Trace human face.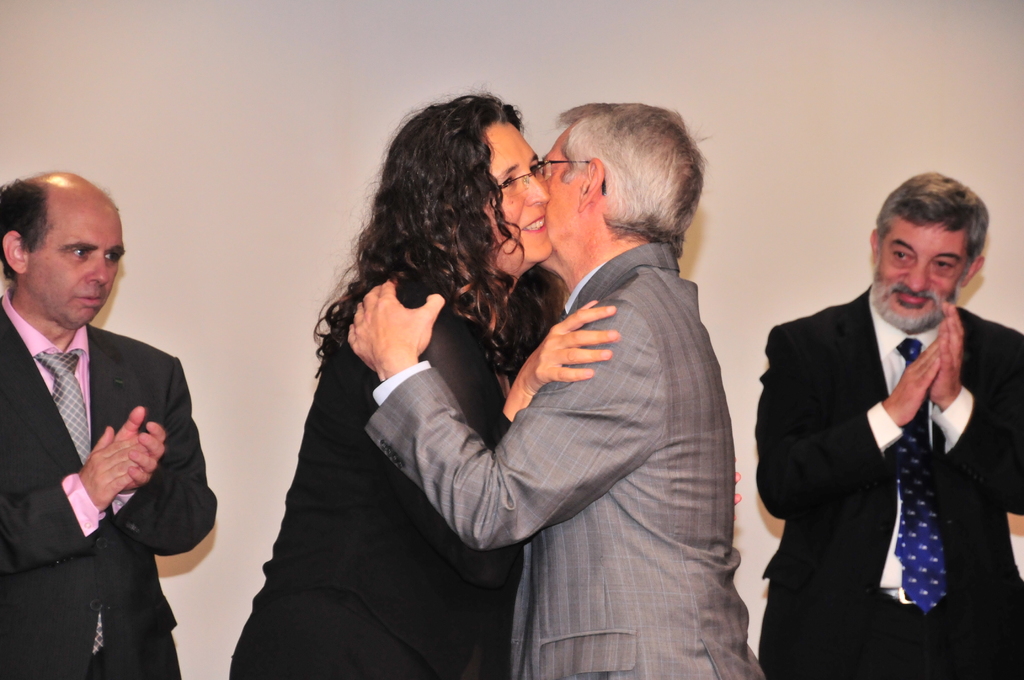
Traced to pyautogui.locateOnScreen(878, 223, 964, 326).
